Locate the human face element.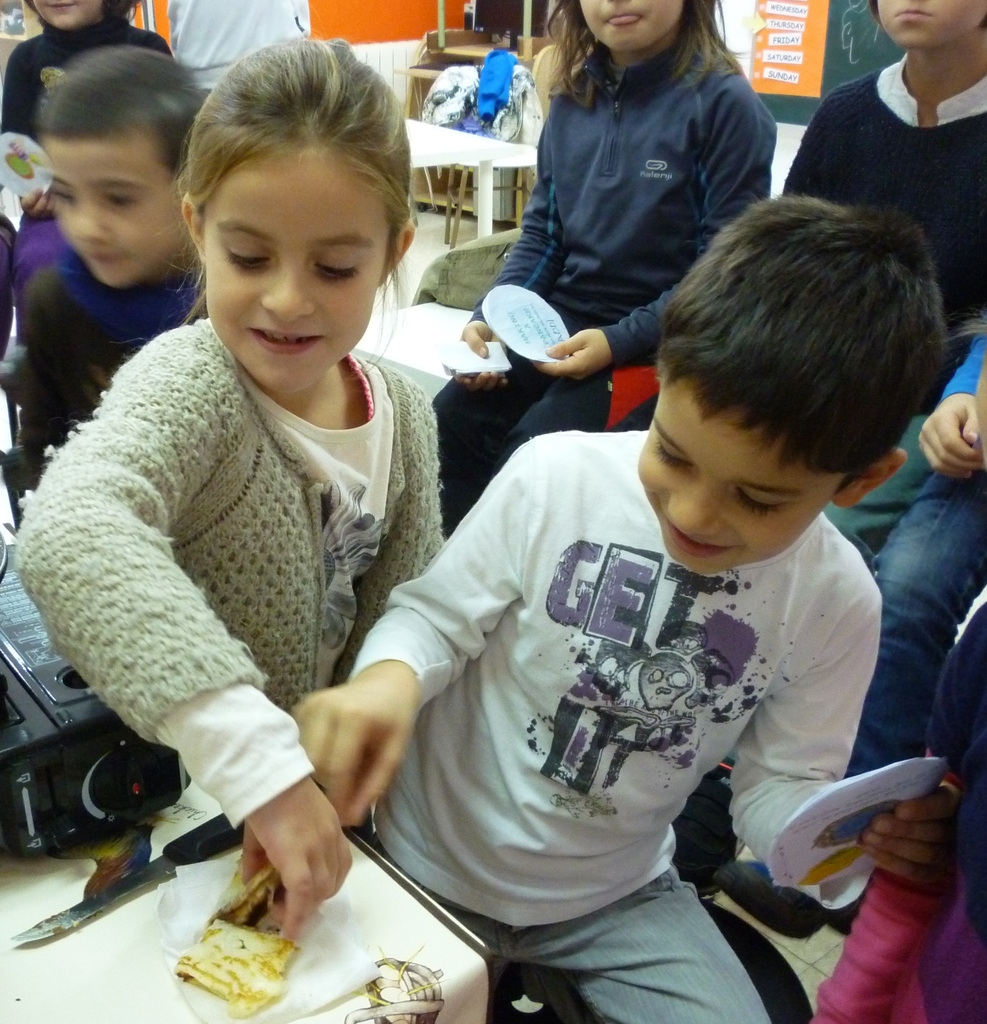
Element bbox: box(577, 0, 687, 58).
